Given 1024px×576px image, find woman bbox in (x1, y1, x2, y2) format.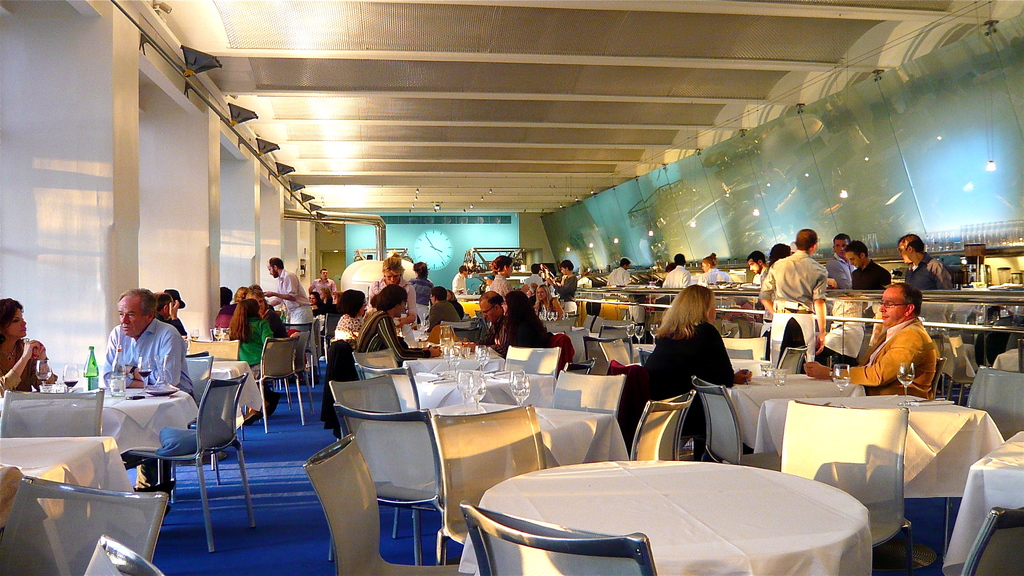
(234, 282, 248, 304).
